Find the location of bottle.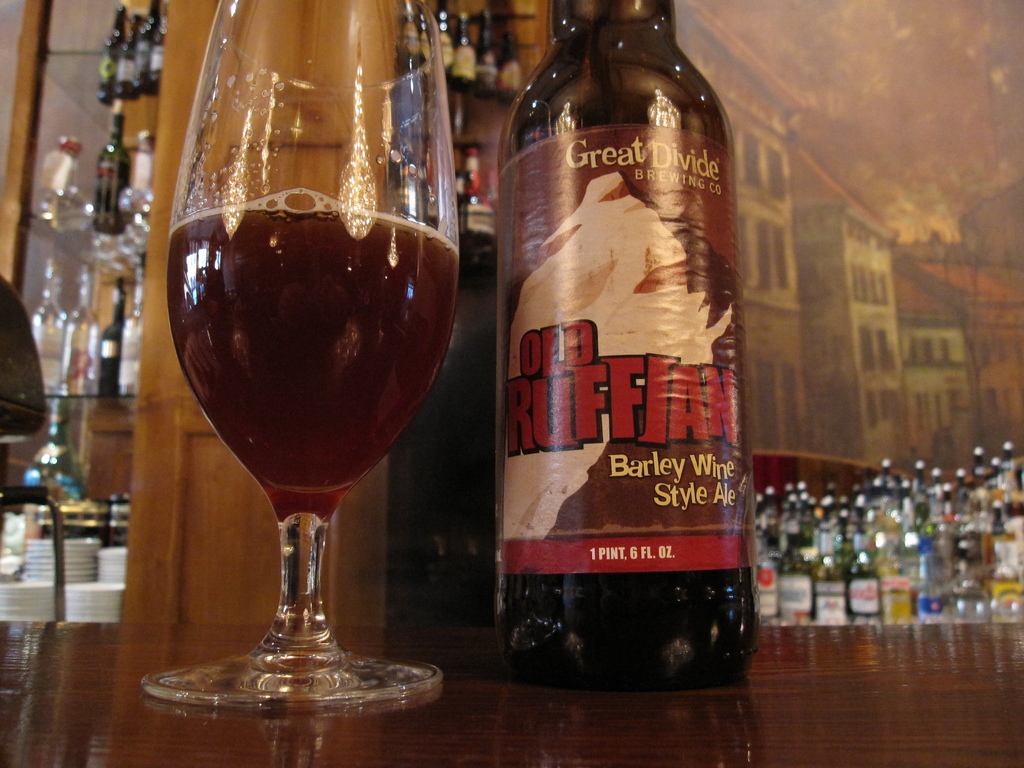
Location: left=453, top=12, right=482, bottom=81.
